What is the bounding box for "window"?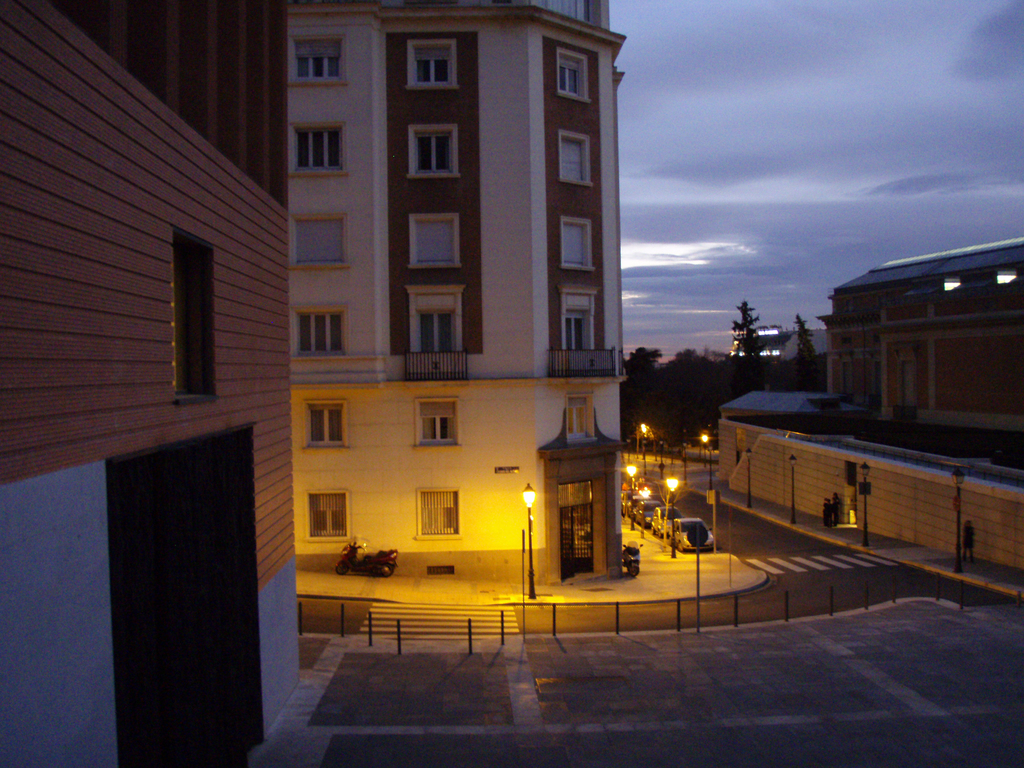
region(558, 46, 588, 97).
